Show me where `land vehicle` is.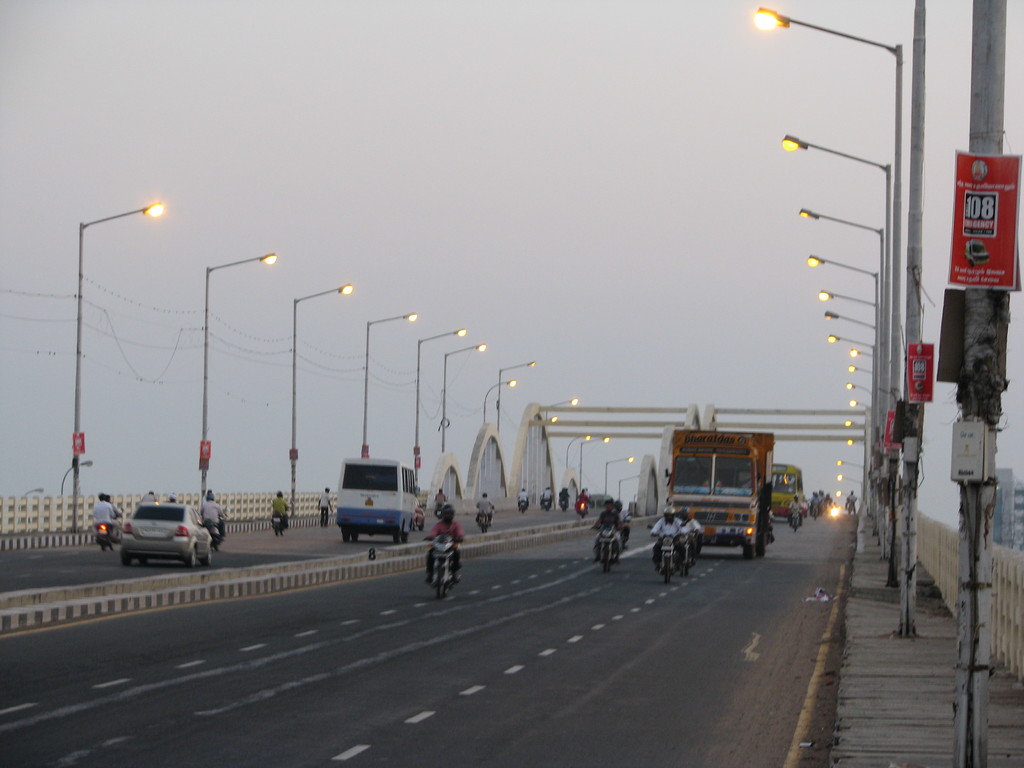
`land vehicle` is at 475, 507, 492, 535.
